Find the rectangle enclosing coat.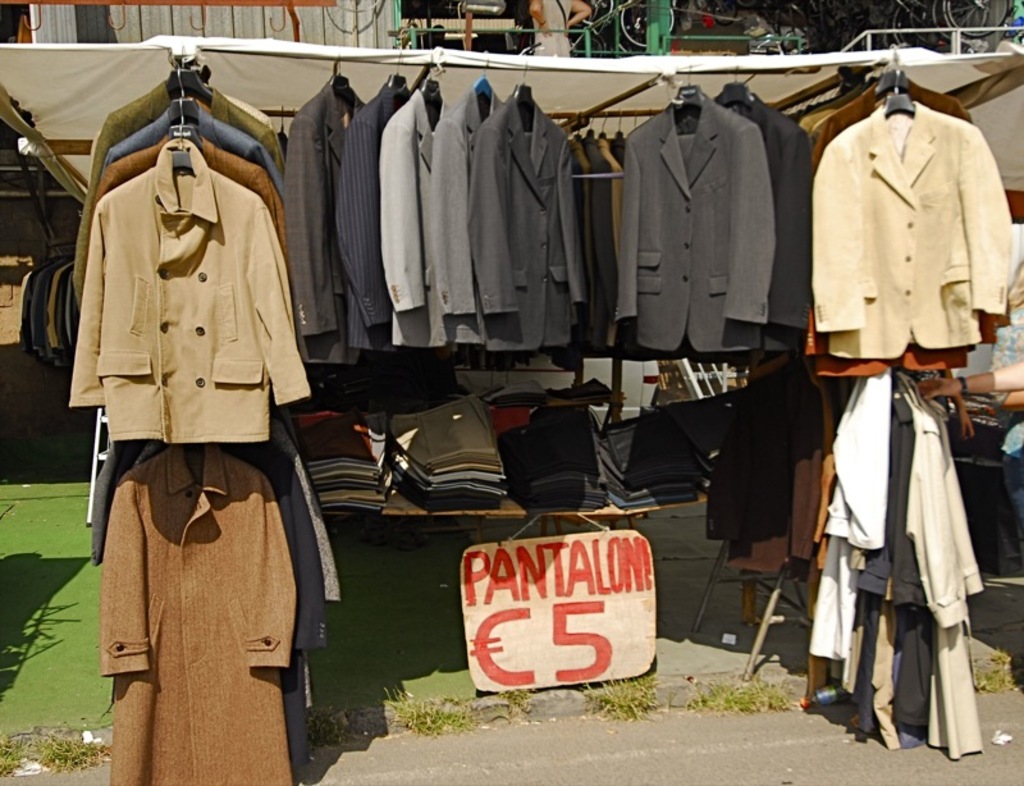
box=[813, 86, 993, 357].
